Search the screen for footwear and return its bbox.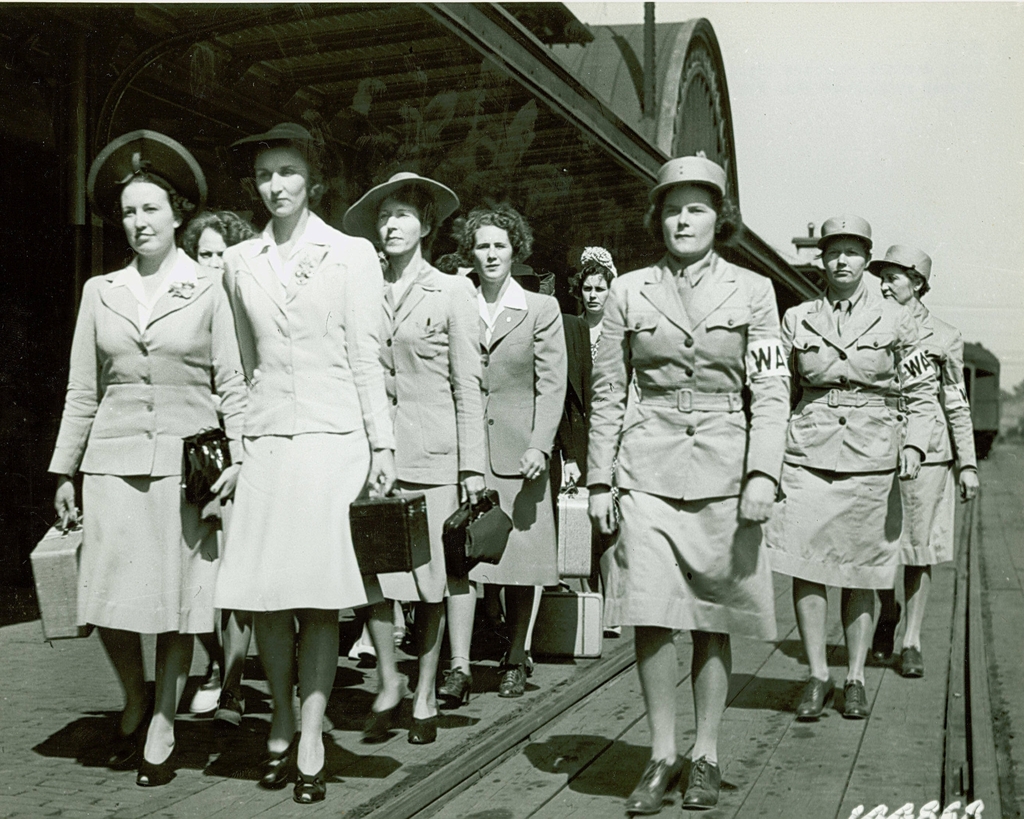
Found: [x1=106, y1=693, x2=150, y2=774].
